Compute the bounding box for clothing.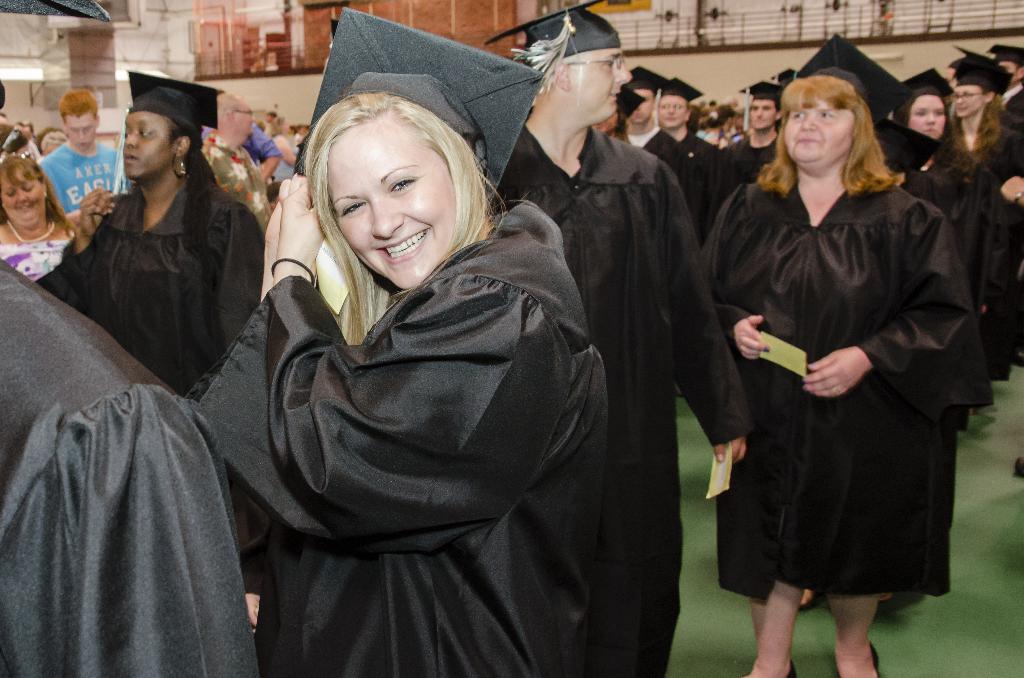
bbox=[495, 115, 776, 677].
